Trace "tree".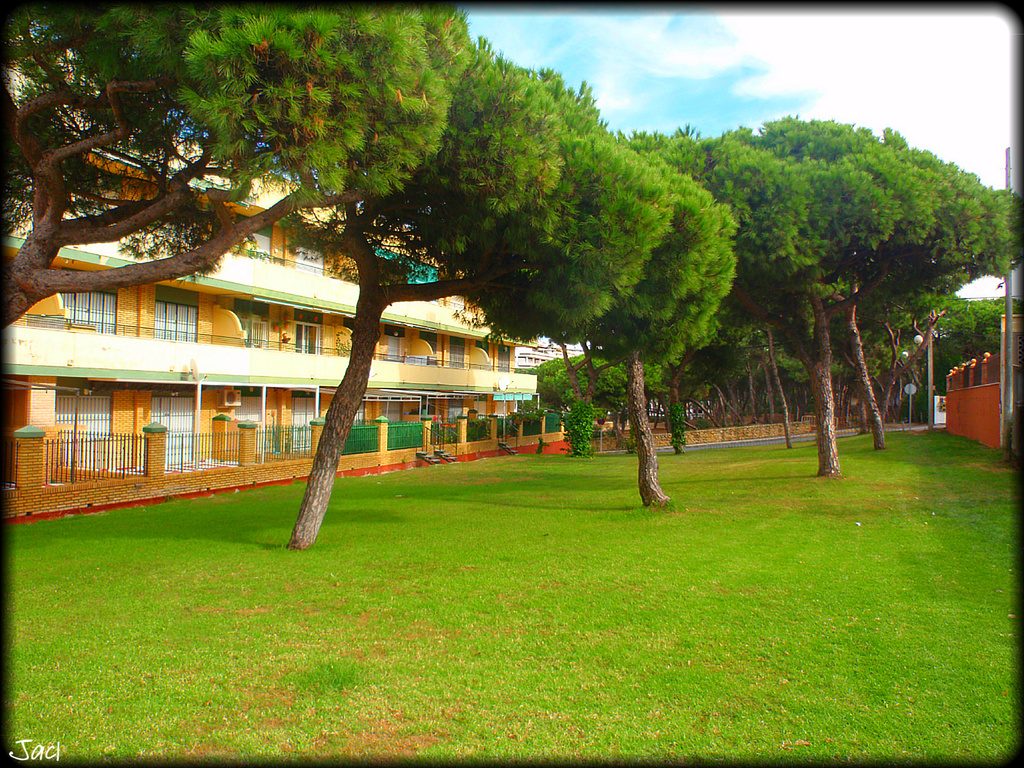
Traced to [x1=275, y1=16, x2=740, y2=553].
